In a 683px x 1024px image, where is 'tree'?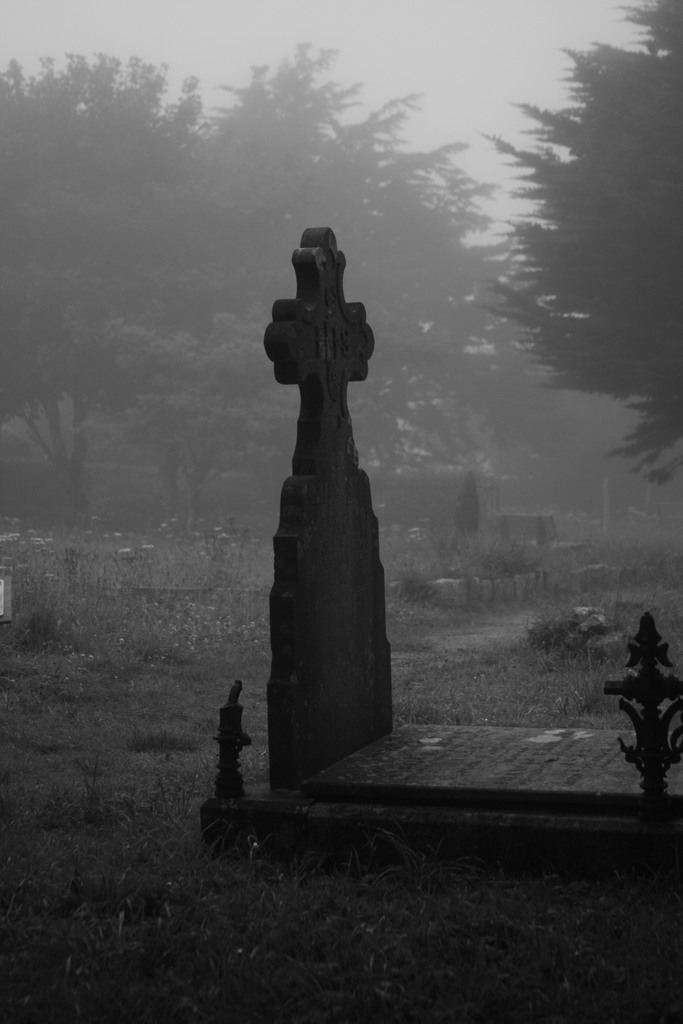
206 53 514 504.
